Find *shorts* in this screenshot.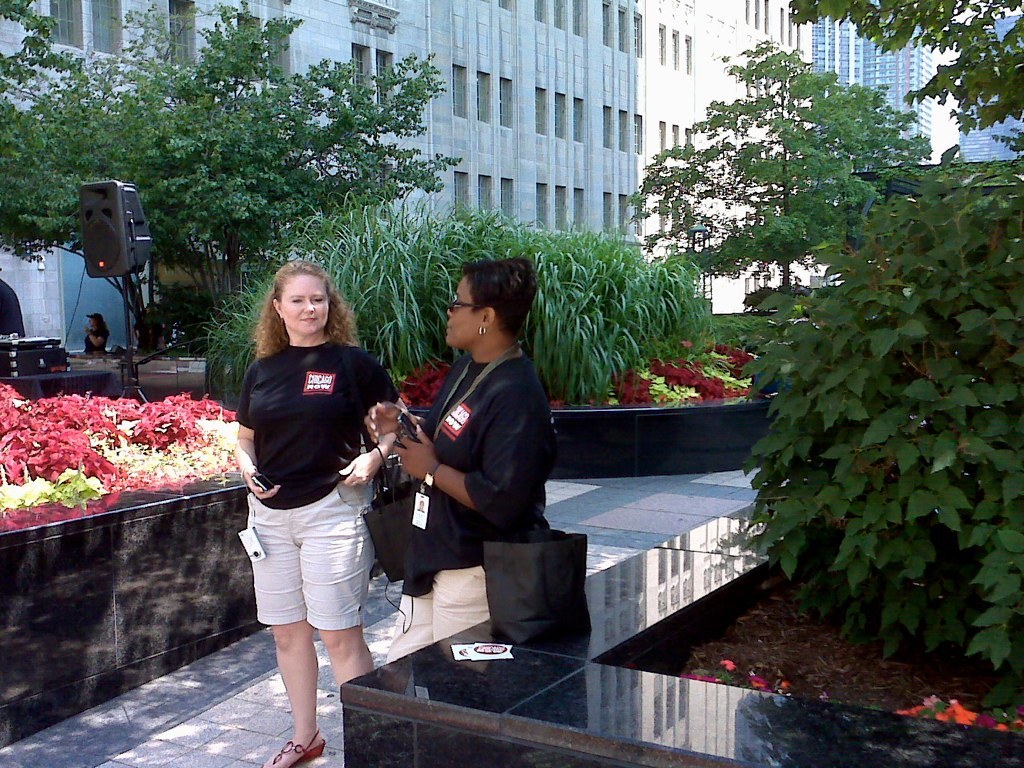
The bounding box for *shorts* is [385,567,487,658].
